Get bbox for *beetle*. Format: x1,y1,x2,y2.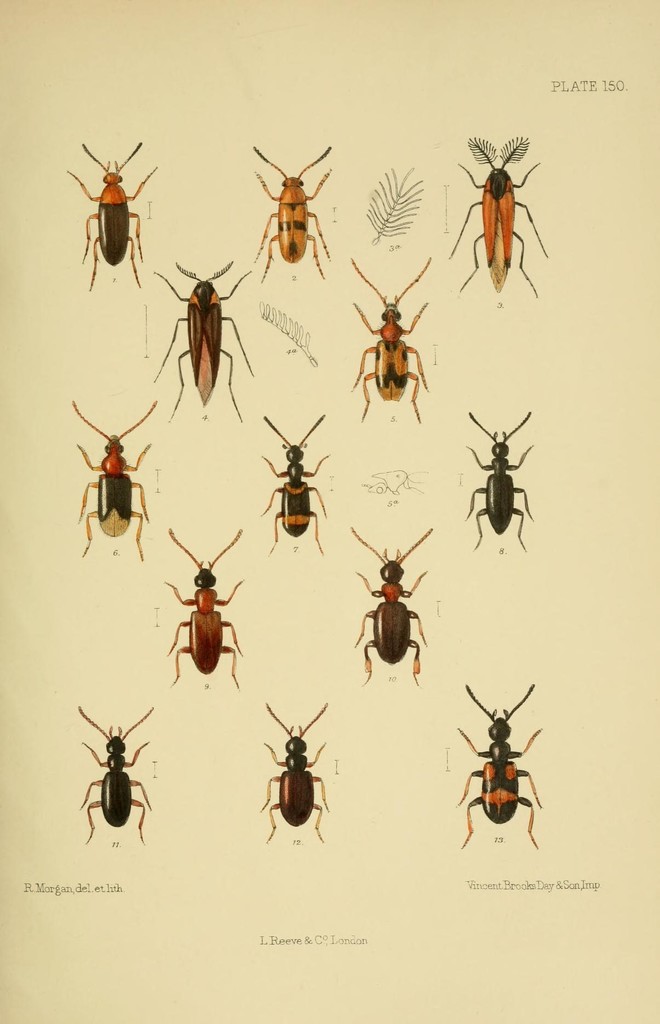
266,698,331,841.
